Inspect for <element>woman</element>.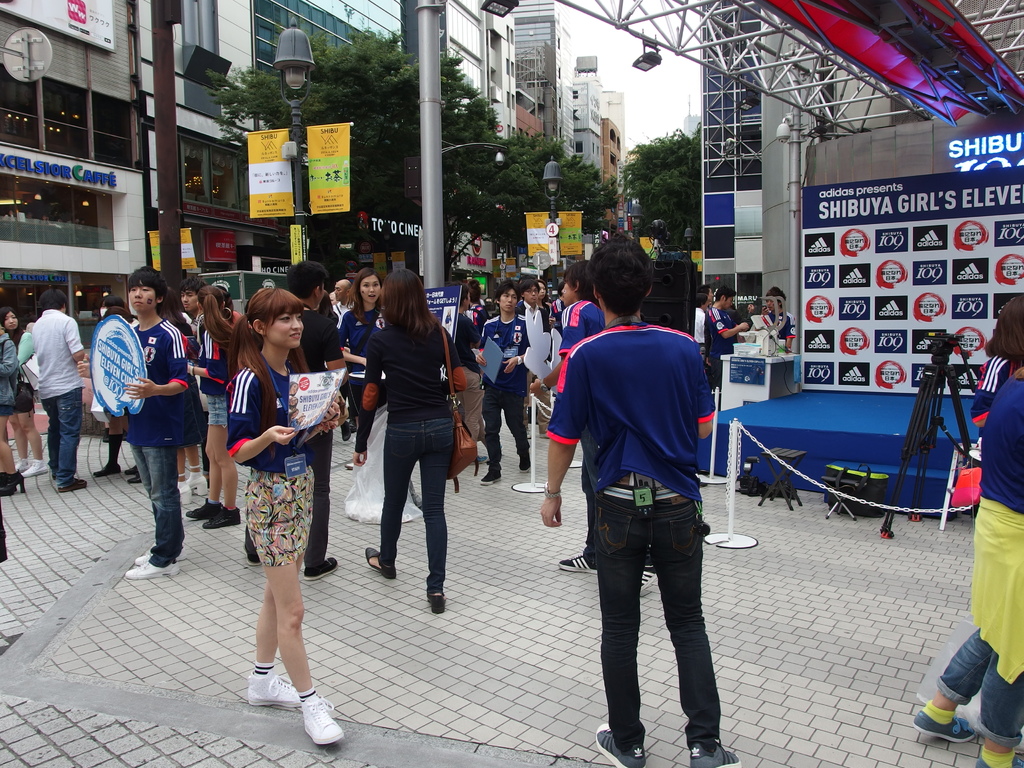
Inspection: {"left": 341, "top": 262, "right": 471, "bottom": 629}.
